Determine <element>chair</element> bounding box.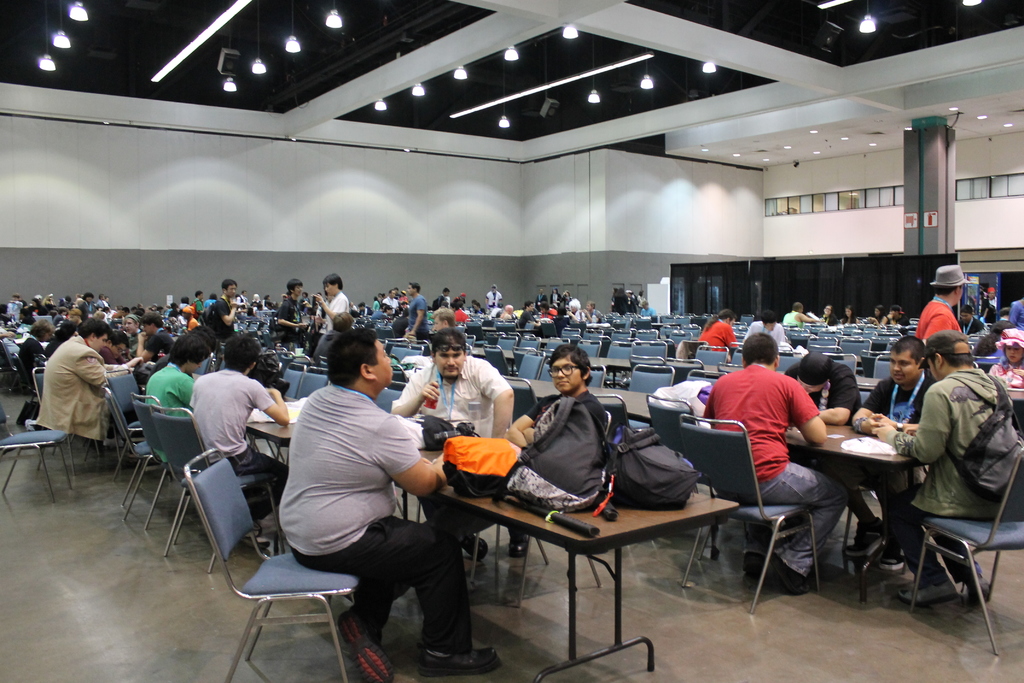
Determined: 470 409 611 609.
